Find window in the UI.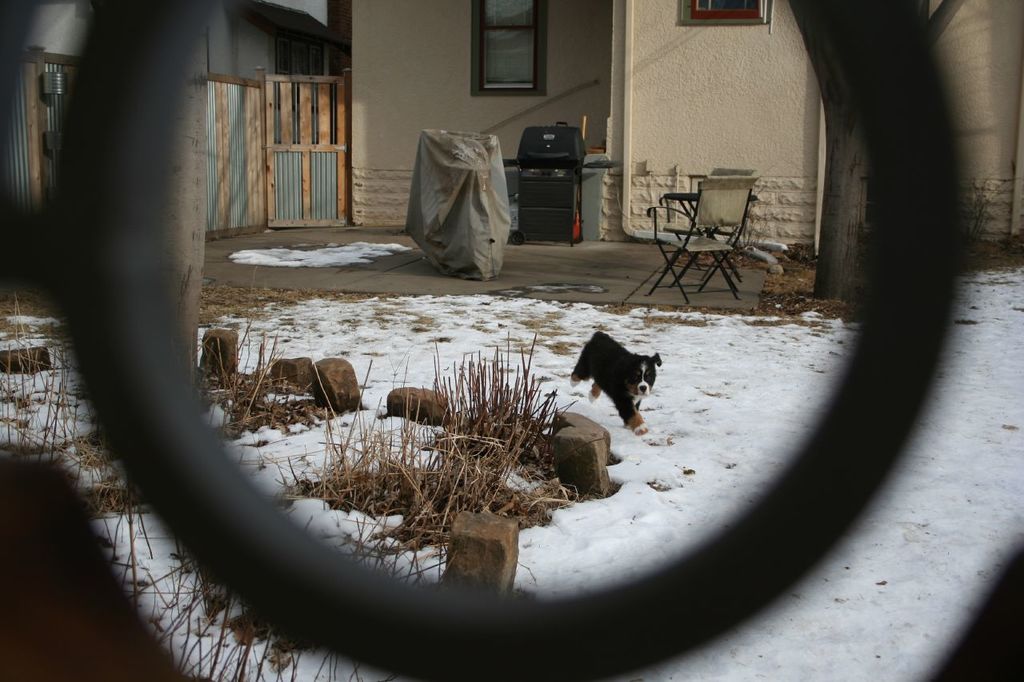
UI element at (678, 0, 776, 25).
